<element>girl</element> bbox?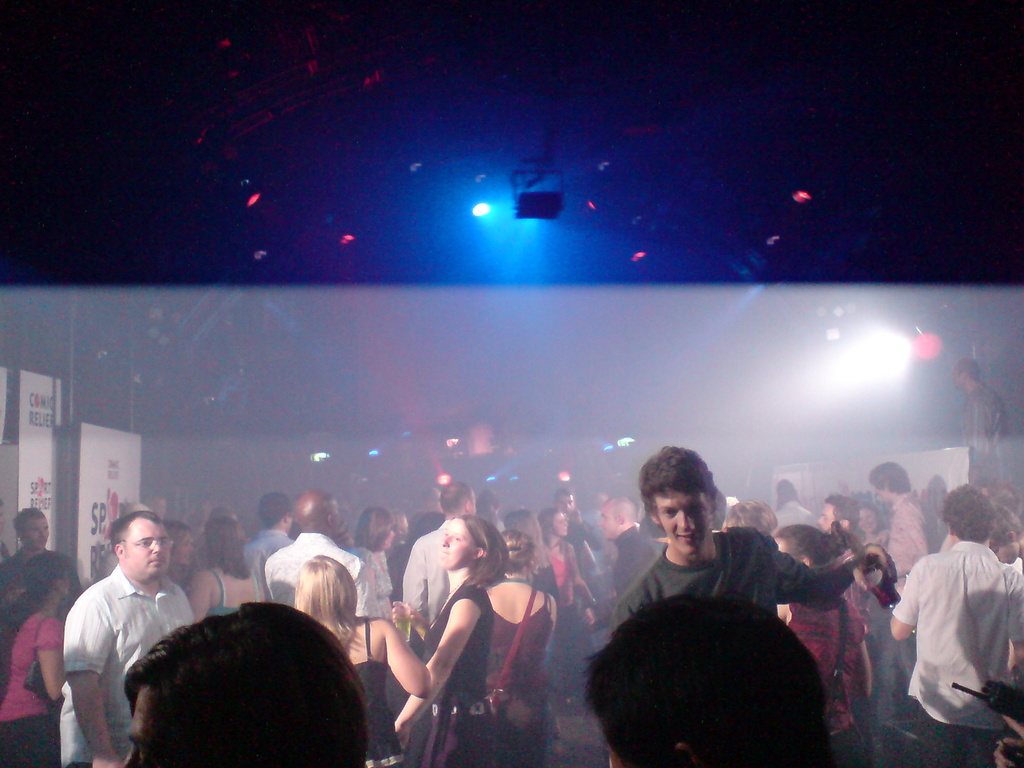
486 531 559 767
